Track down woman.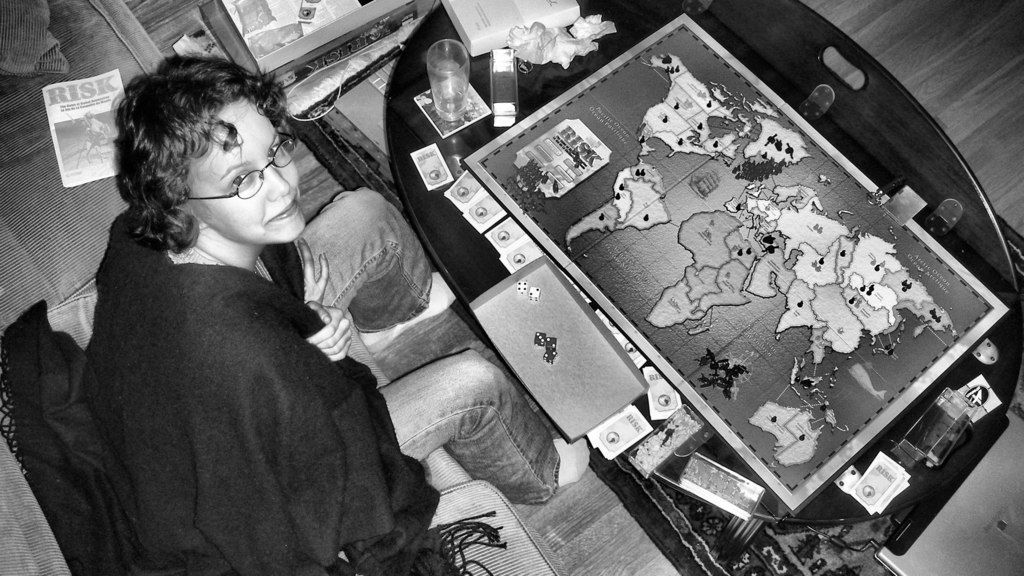
Tracked to (83, 44, 587, 575).
